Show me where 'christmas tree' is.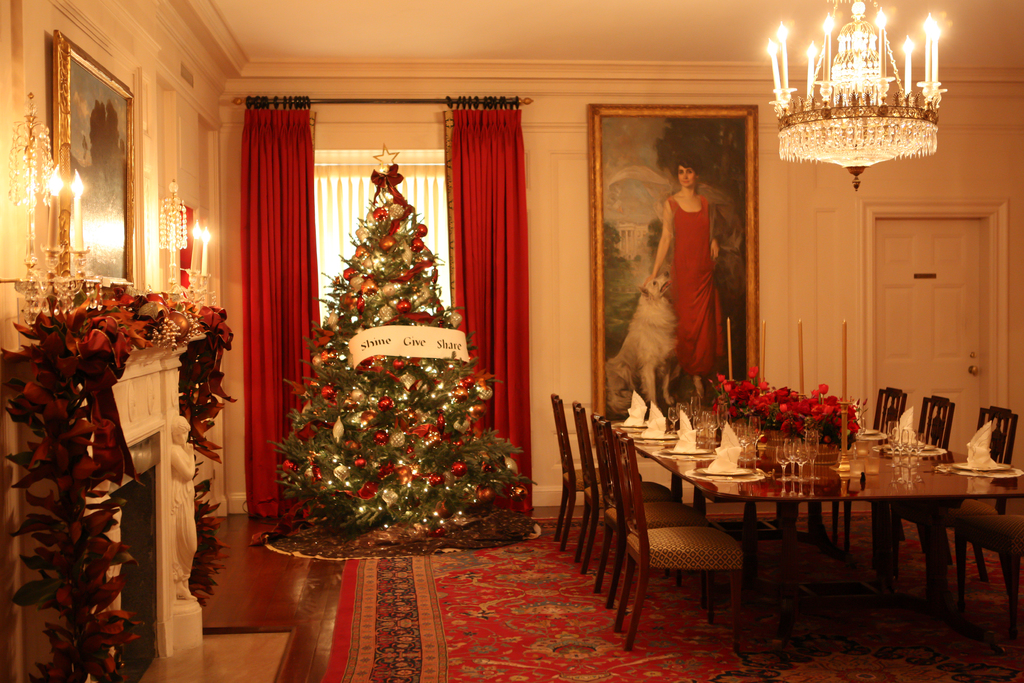
'christmas tree' is at (257, 145, 538, 548).
